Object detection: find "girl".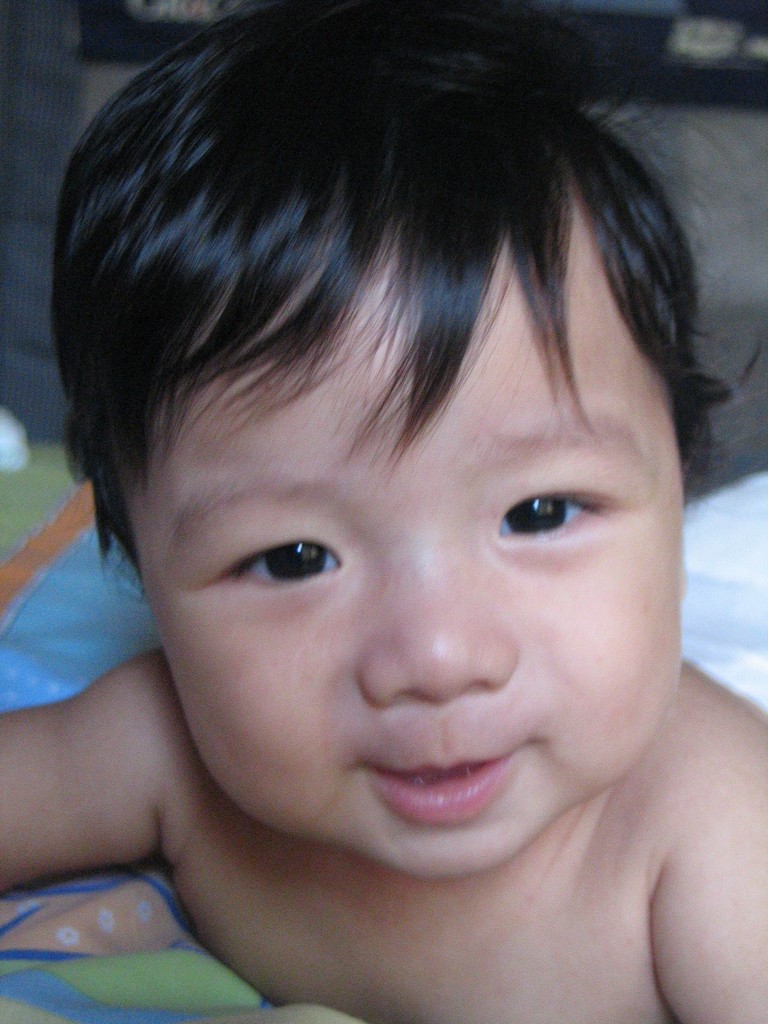
detection(0, 0, 767, 1023).
